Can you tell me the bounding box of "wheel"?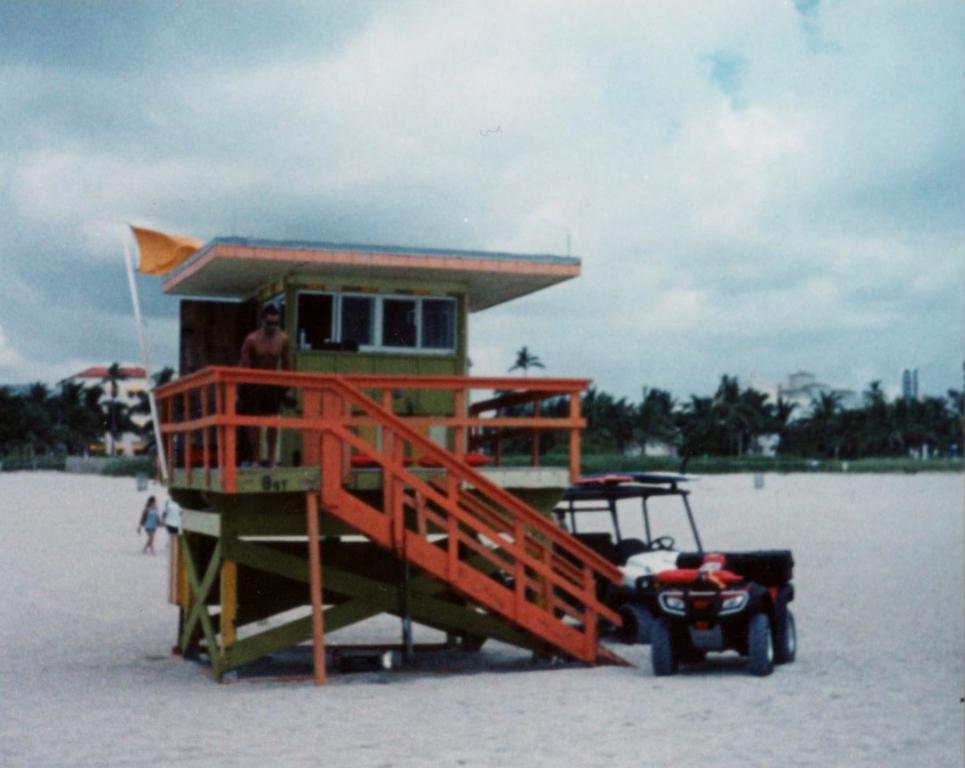
[x1=618, y1=605, x2=649, y2=644].
